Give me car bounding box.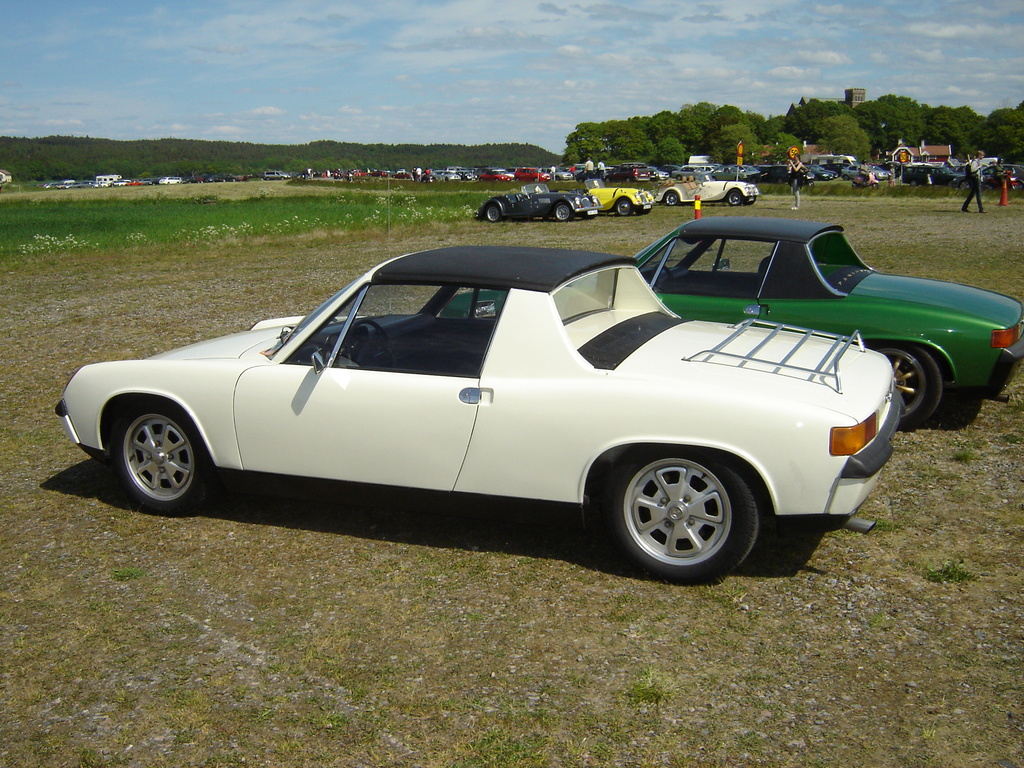
box=[54, 237, 912, 590].
